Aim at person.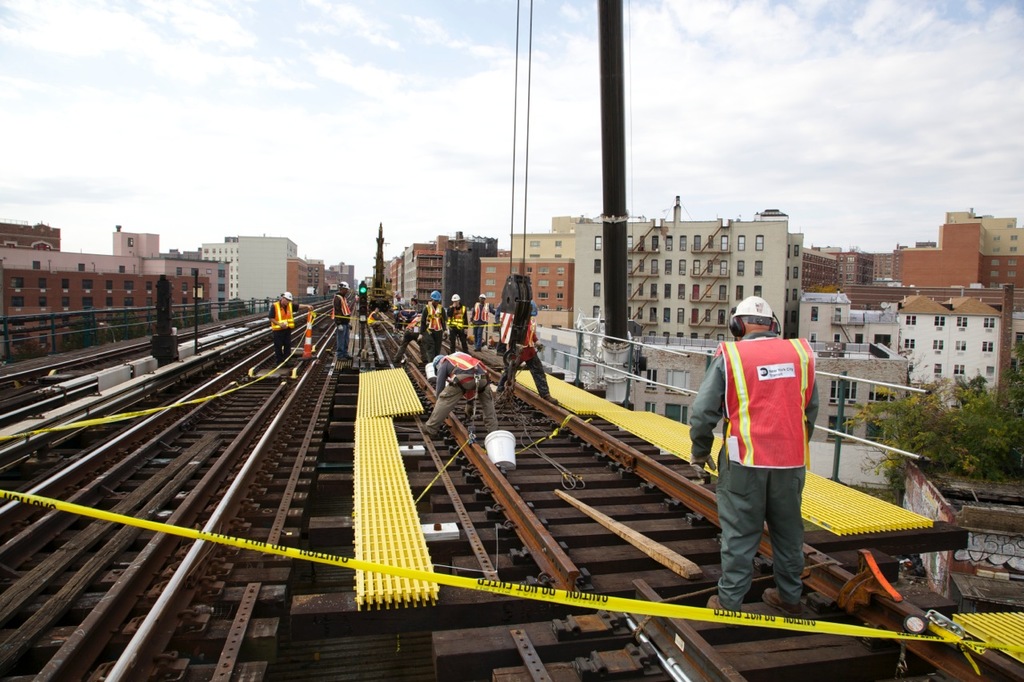
Aimed at pyautogui.locateOnScreen(394, 313, 423, 361).
